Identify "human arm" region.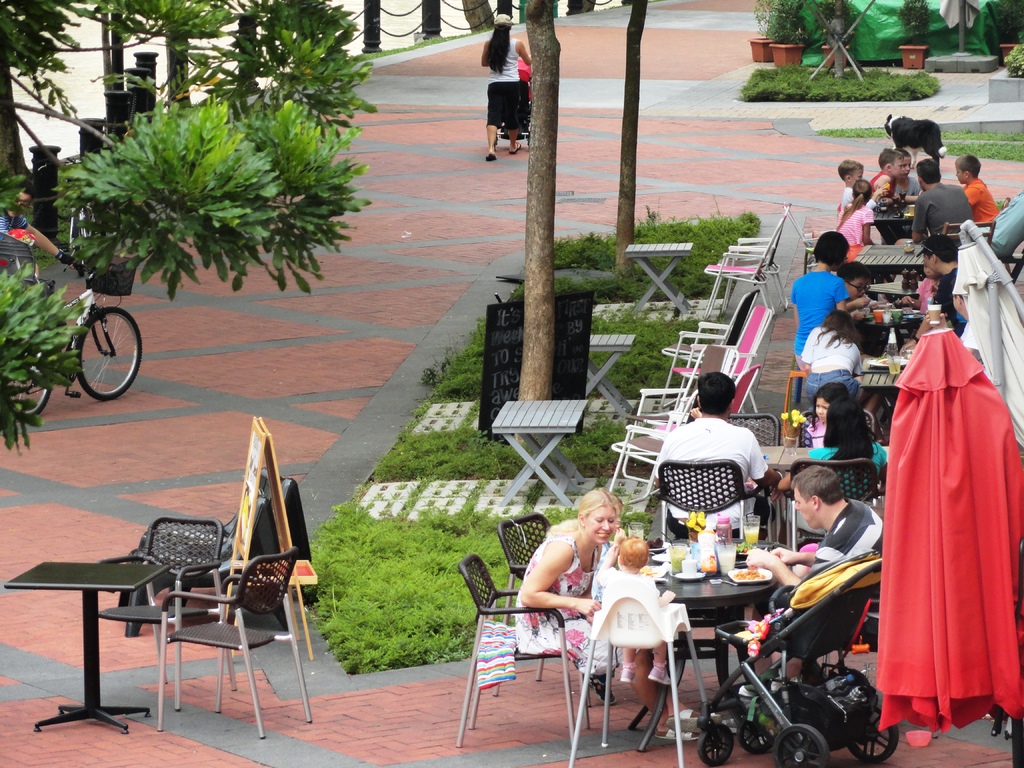
Region: BBox(834, 278, 867, 322).
